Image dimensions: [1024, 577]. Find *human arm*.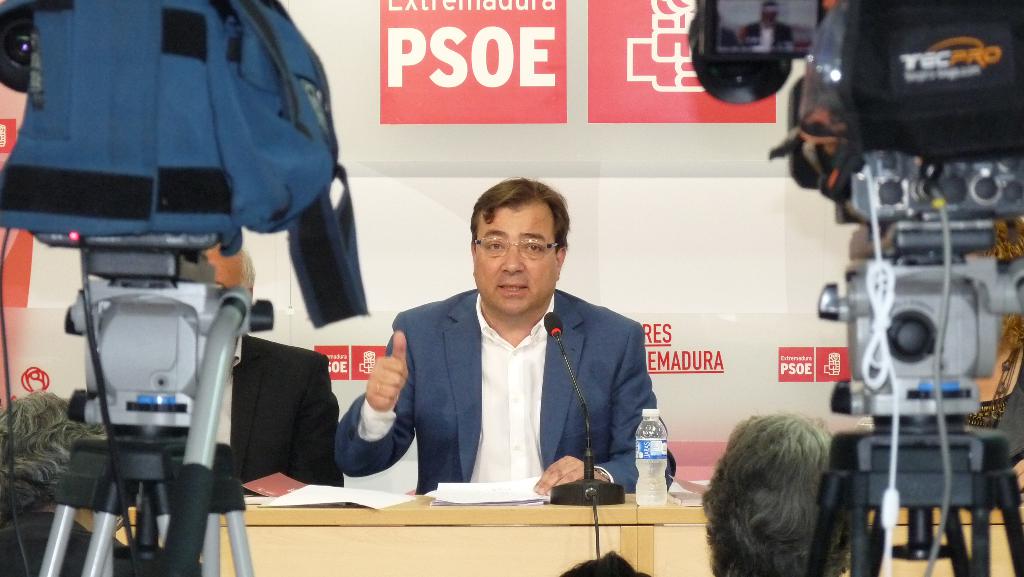
region(291, 357, 346, 487).
